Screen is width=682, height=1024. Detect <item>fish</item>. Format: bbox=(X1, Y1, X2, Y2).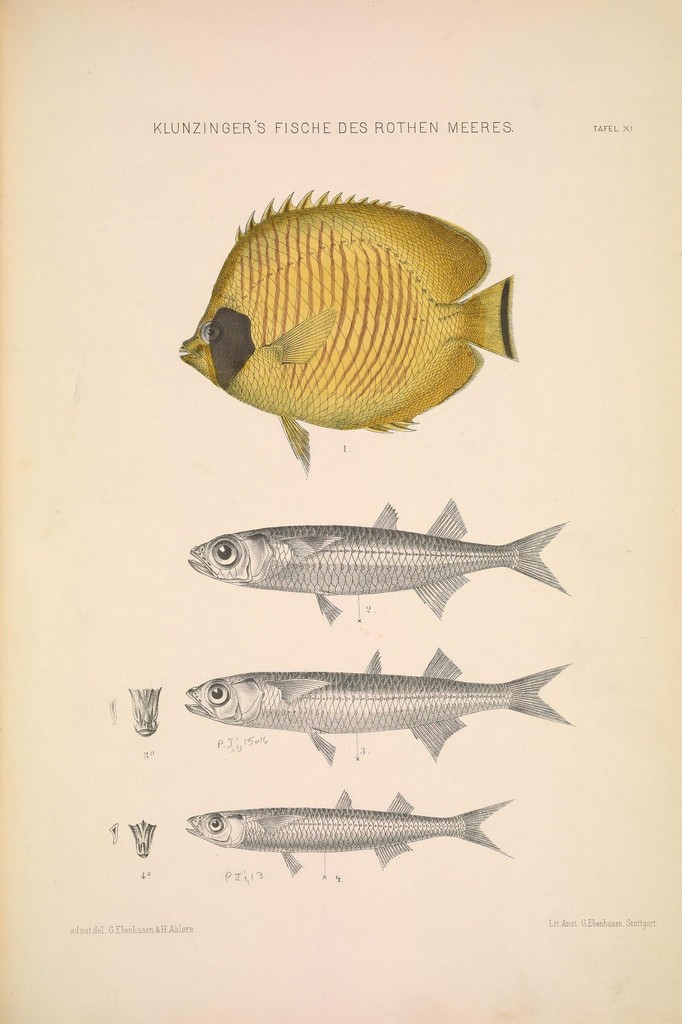
bbox=(180, 787, 519, 879).
